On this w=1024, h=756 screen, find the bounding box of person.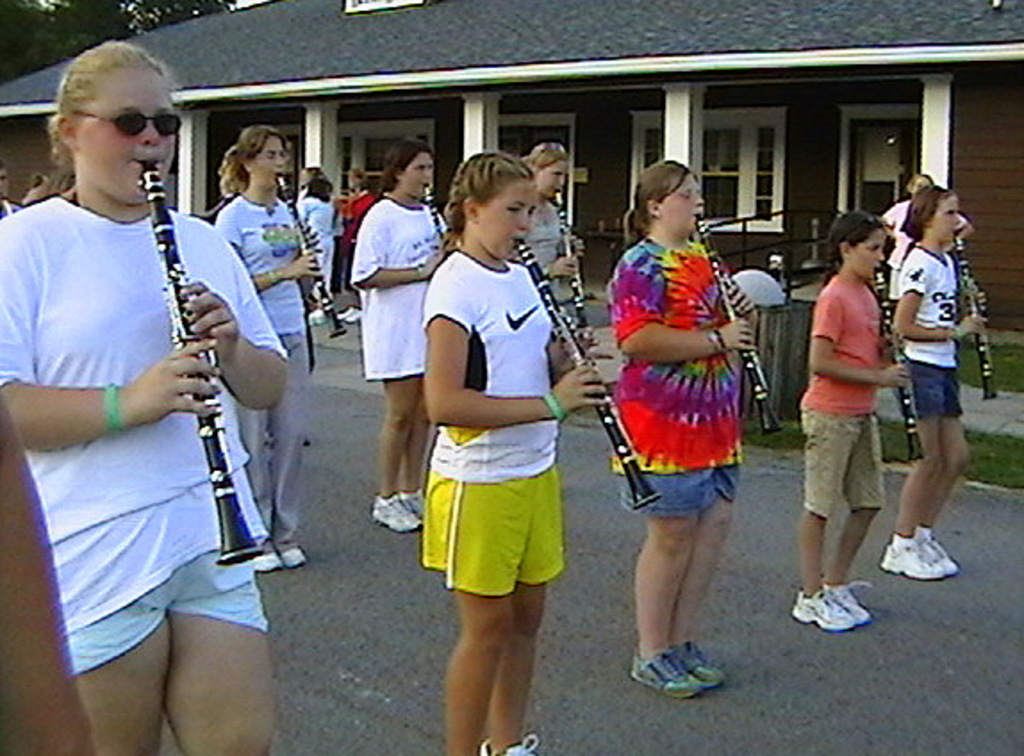
Bounding box: [left=351, top=136, right=446, bottom=530].
